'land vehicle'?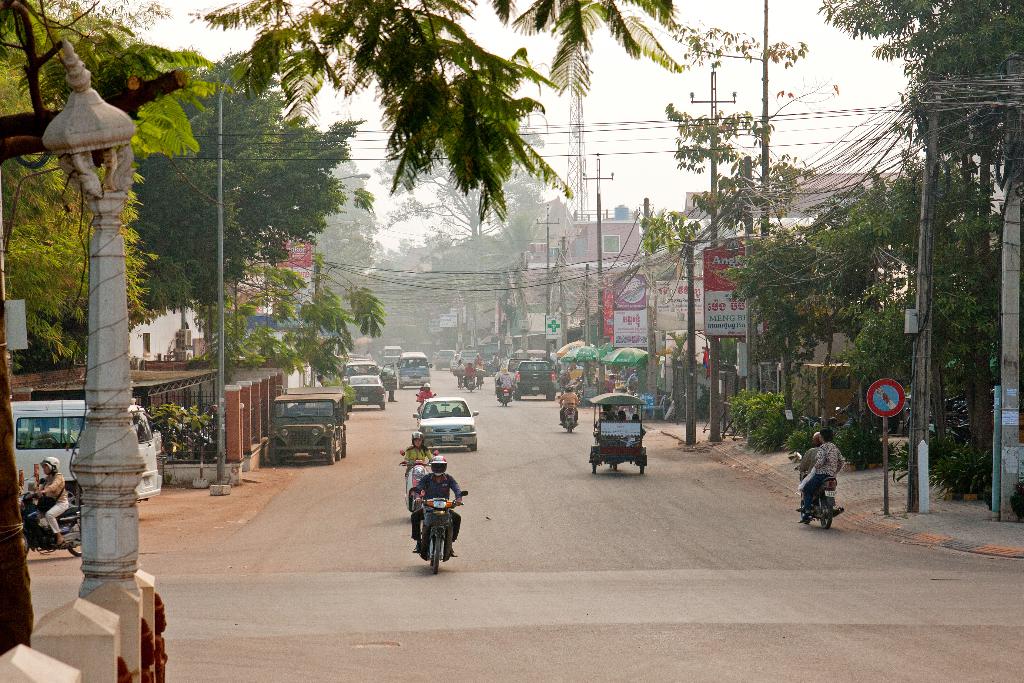
<region>458, 349, 479, 365</region>
